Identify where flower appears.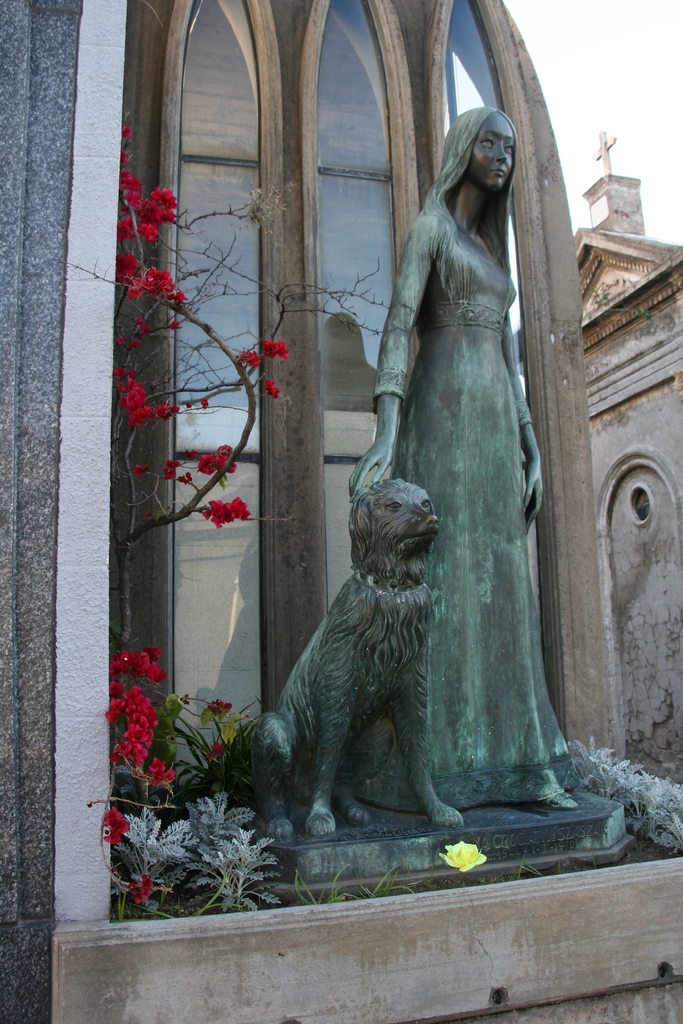
Appears at 266/378/280/396.
